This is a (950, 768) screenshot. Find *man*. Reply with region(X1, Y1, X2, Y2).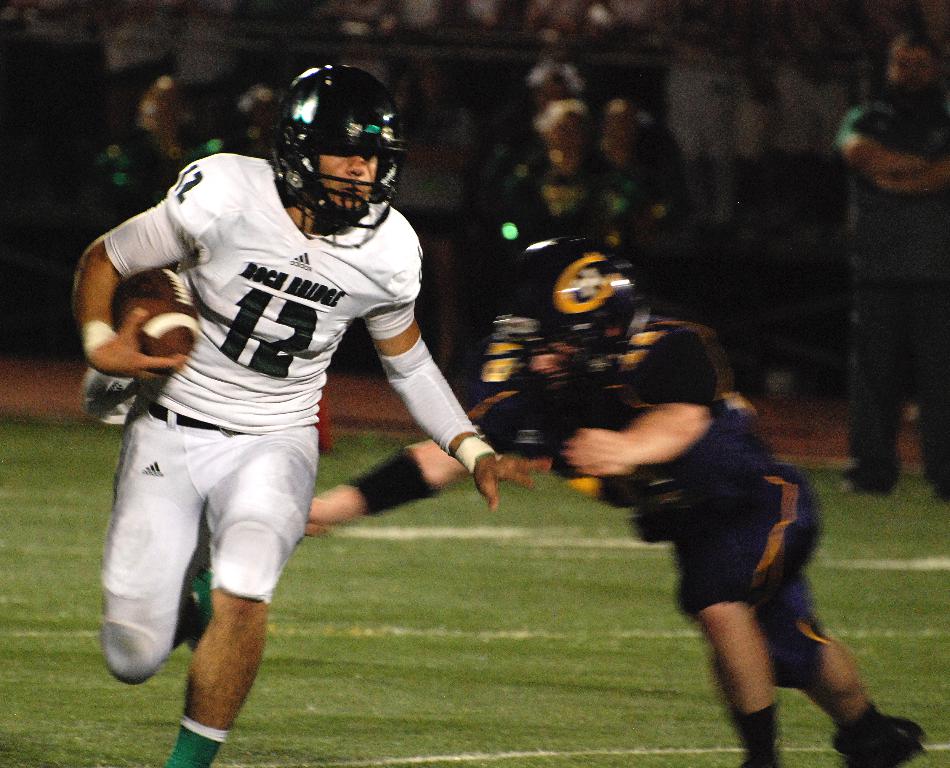
region(65, 72, 498, 754).
